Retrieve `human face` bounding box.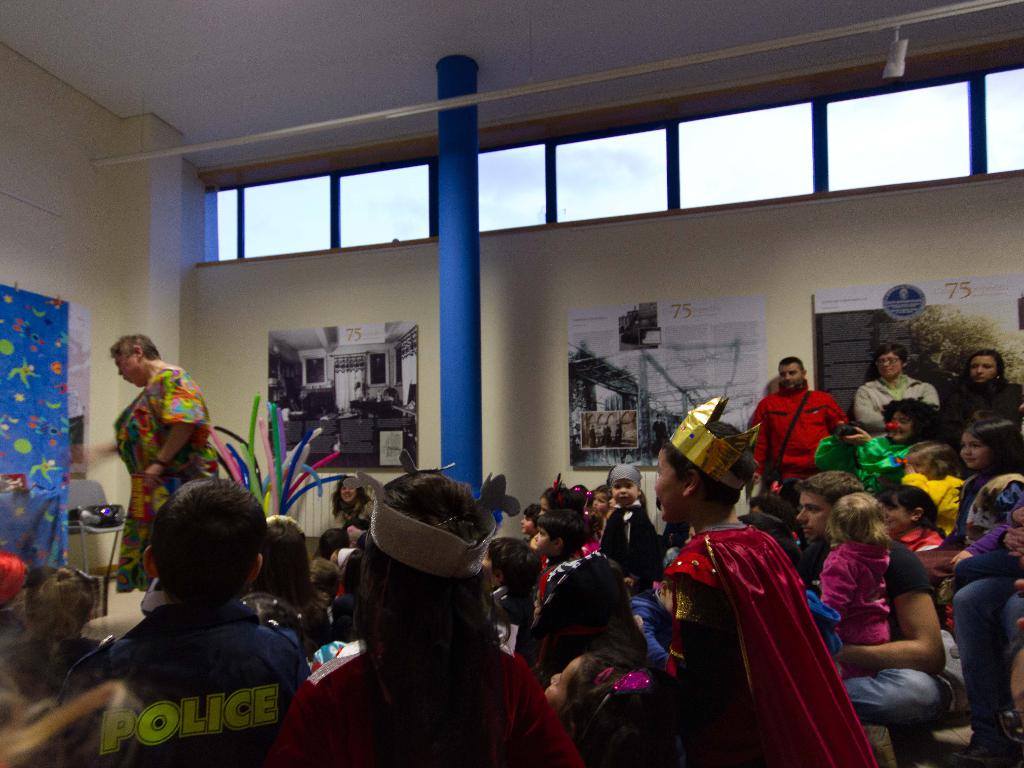
Bounding box: [967, 354, 995, 382].
